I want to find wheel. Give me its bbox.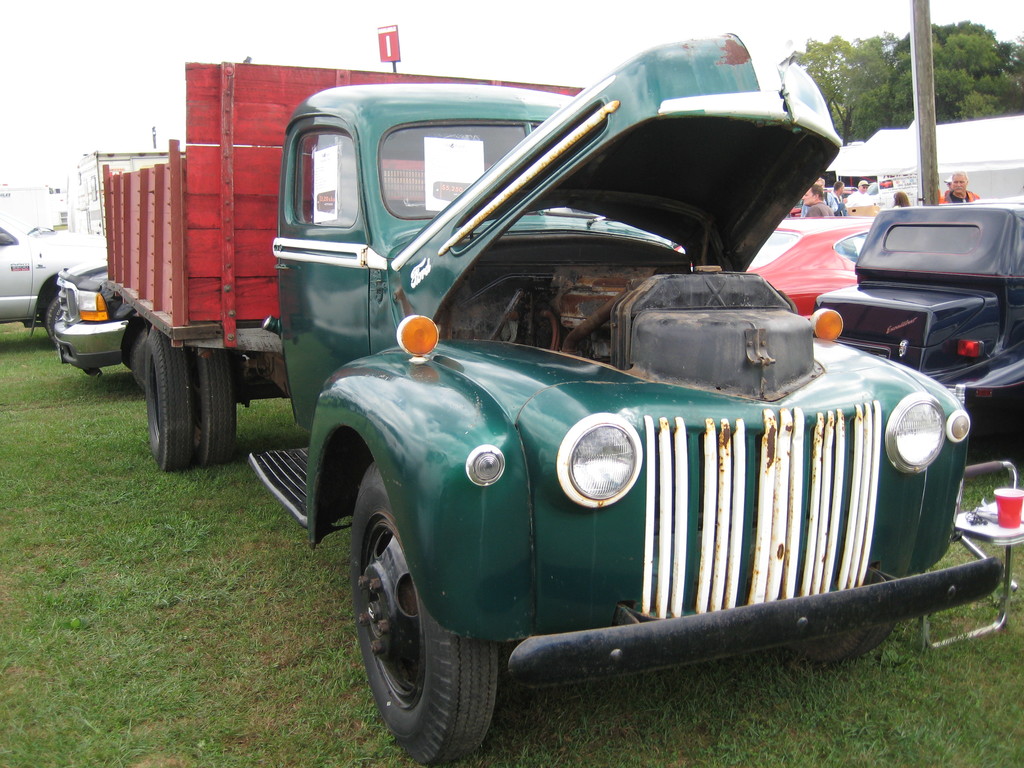
{"left": 38, "top": 292, "right": 65, "bottom": 345}.
